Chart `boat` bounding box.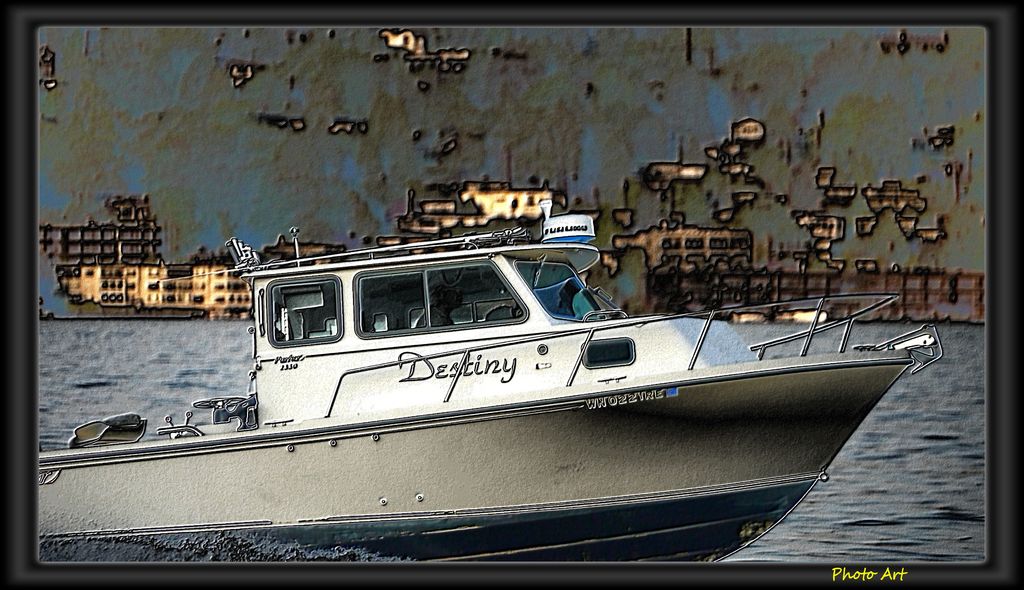
Charted: select_region(25, 174, 950, 537).
